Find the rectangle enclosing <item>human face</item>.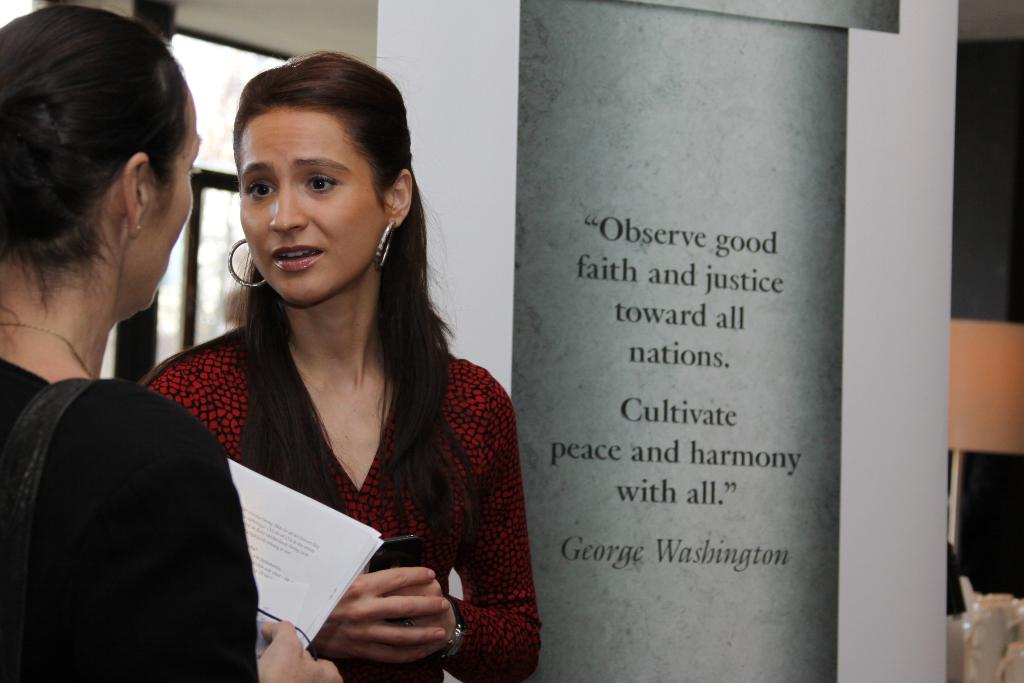
bbox=[237, 109, 388, 314].
